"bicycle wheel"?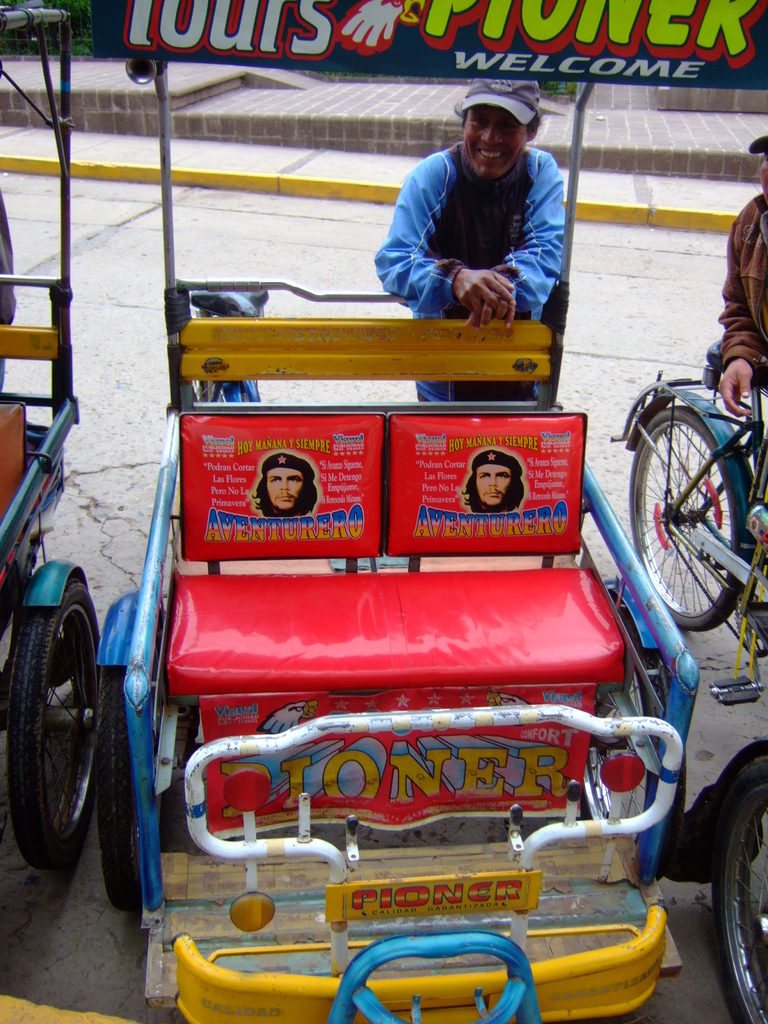
pyautogui.locateOnScreen(605, 408, 756, 636)
